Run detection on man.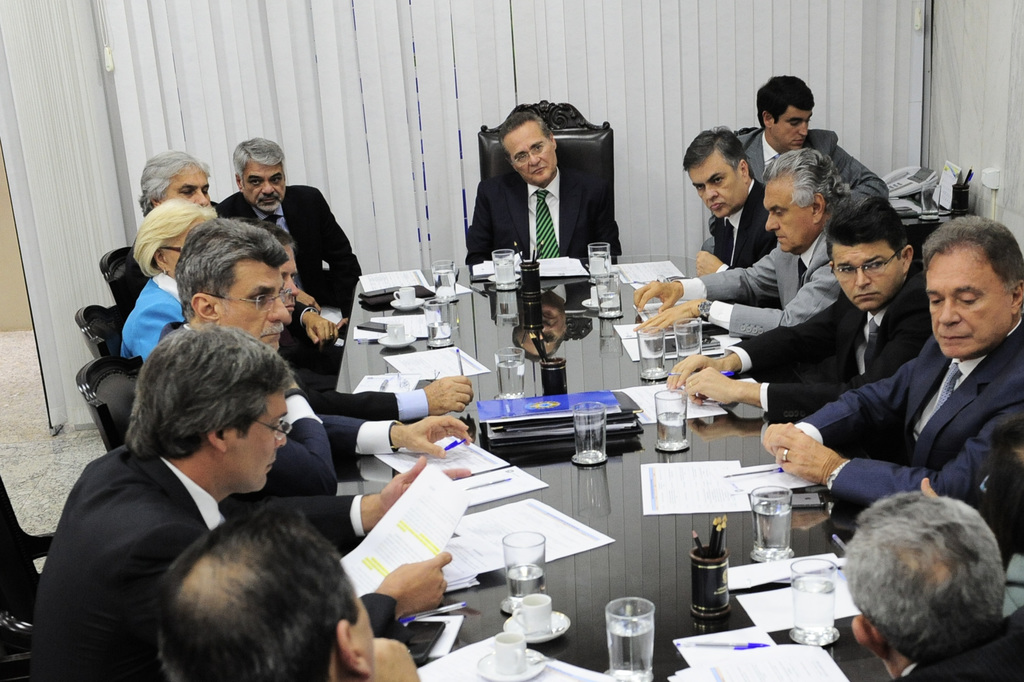
Result: box=[731, 72, 895, 207].
